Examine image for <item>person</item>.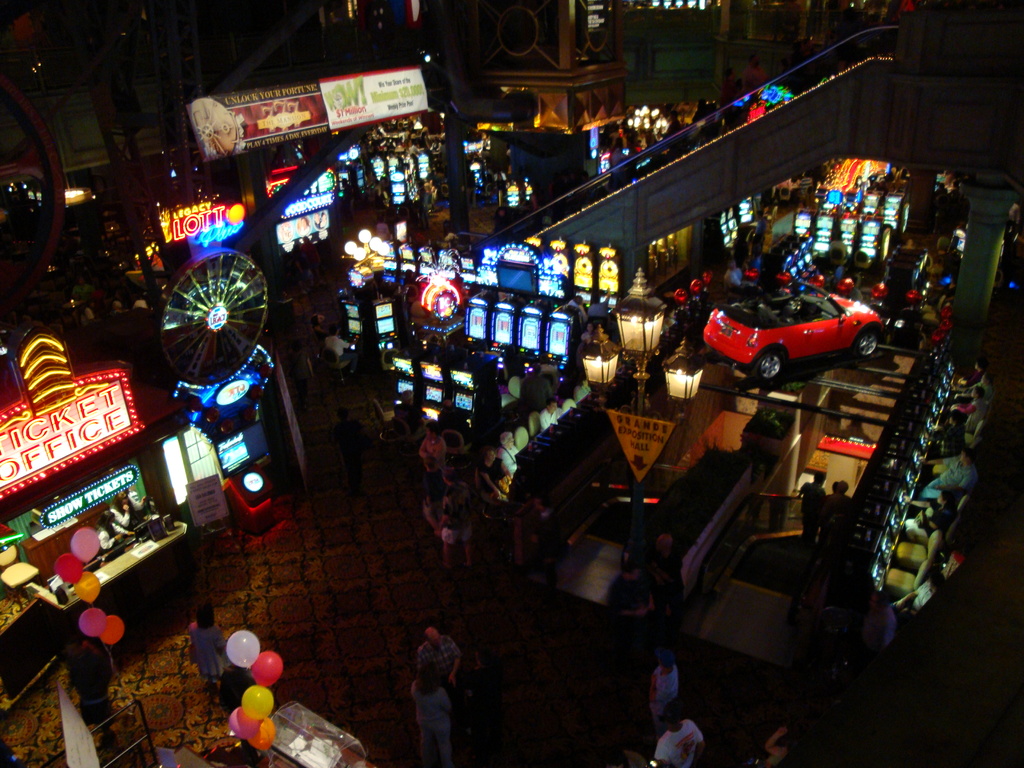
Examination result: <box>184,602,223,678</box>.
